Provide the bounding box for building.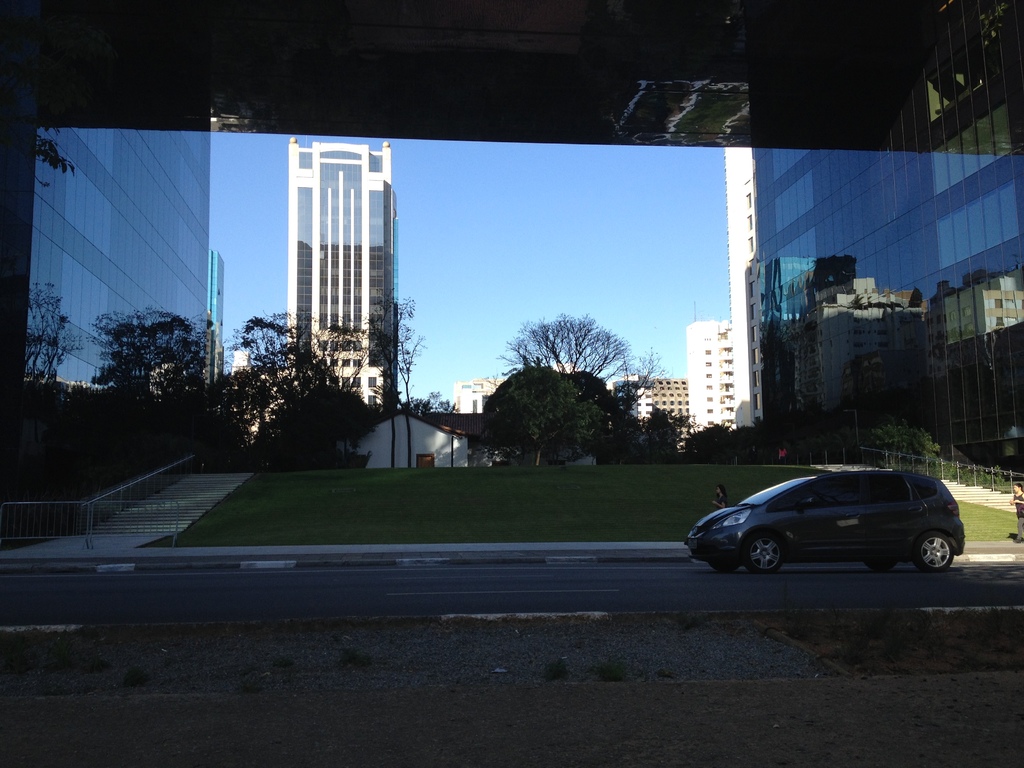
x1=287 y1=138 x2=399 y2=410.
